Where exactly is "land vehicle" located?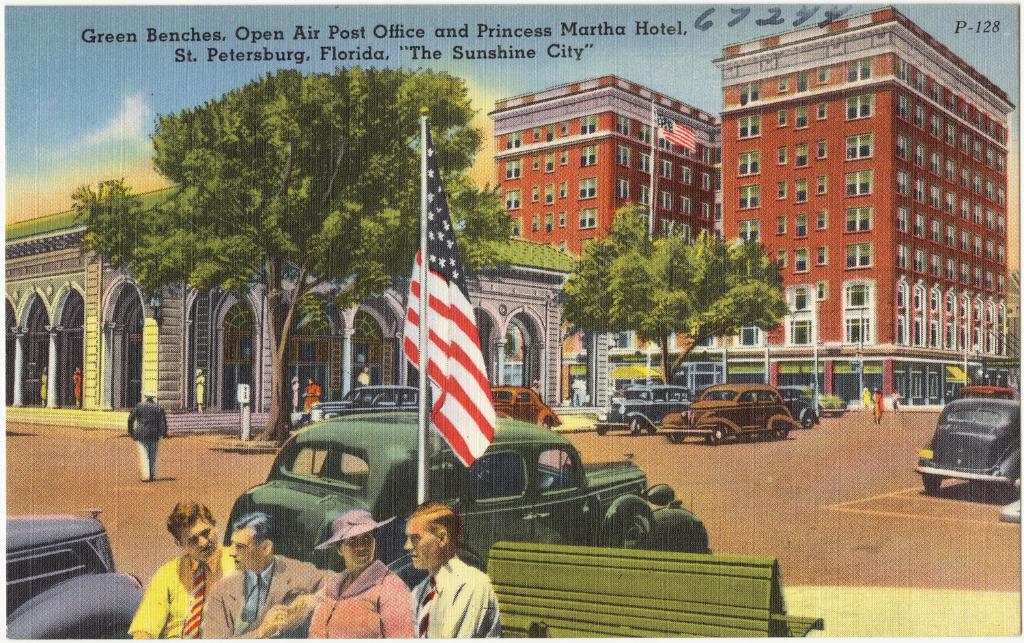
Its bounding box is bbox=(487, 386, 560, 431).
